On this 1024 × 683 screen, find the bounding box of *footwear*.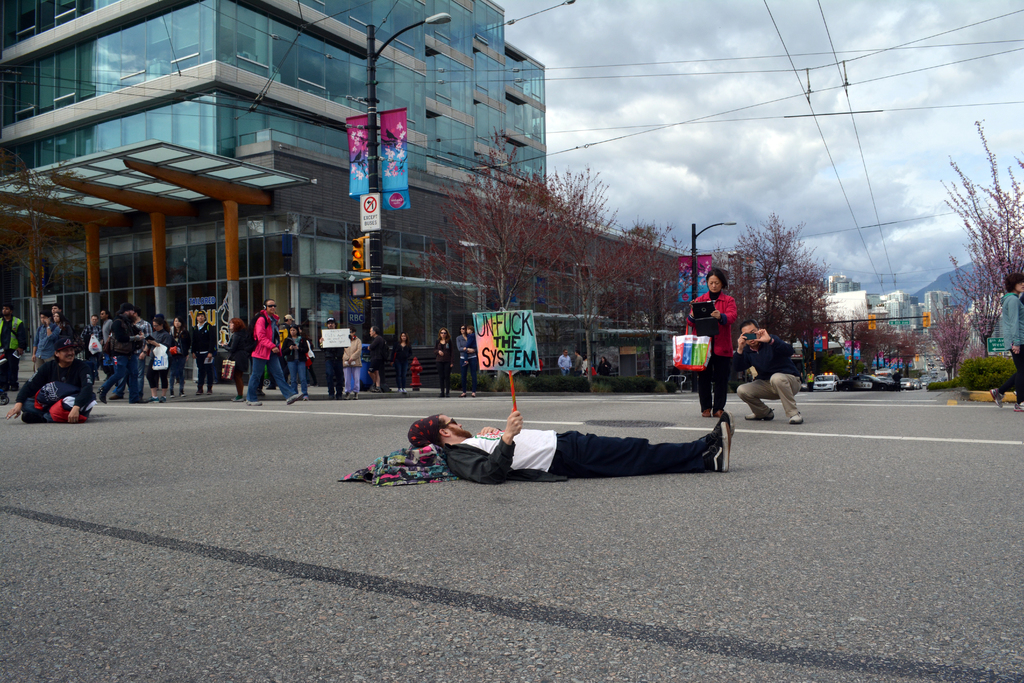
Bounding box: [988,388,1005,407].
